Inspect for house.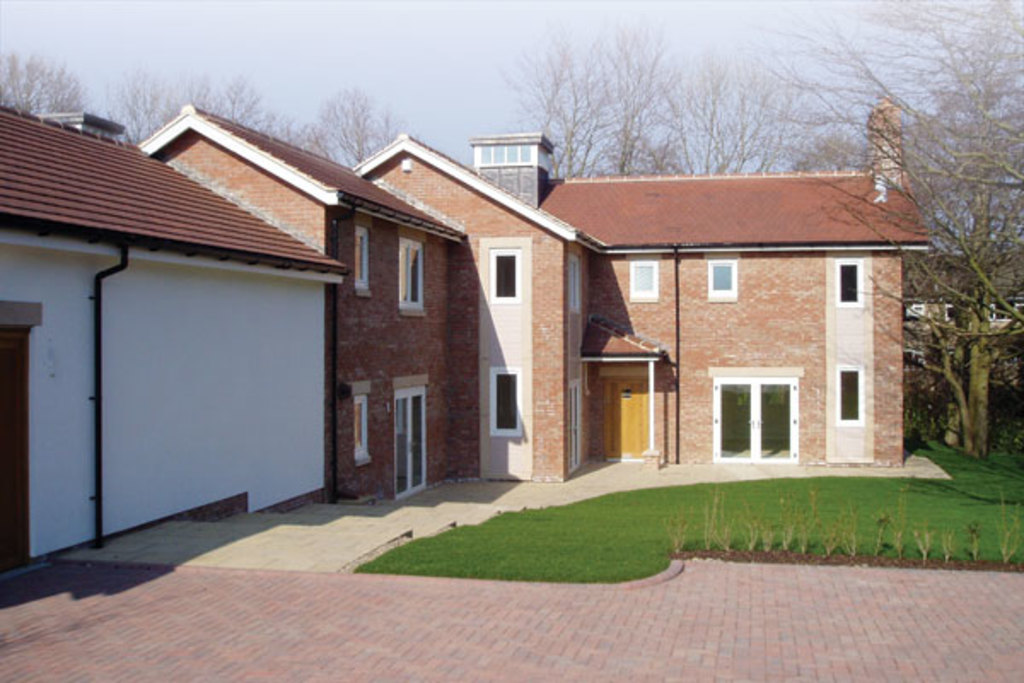
Inspection: 906,294,983,434.
